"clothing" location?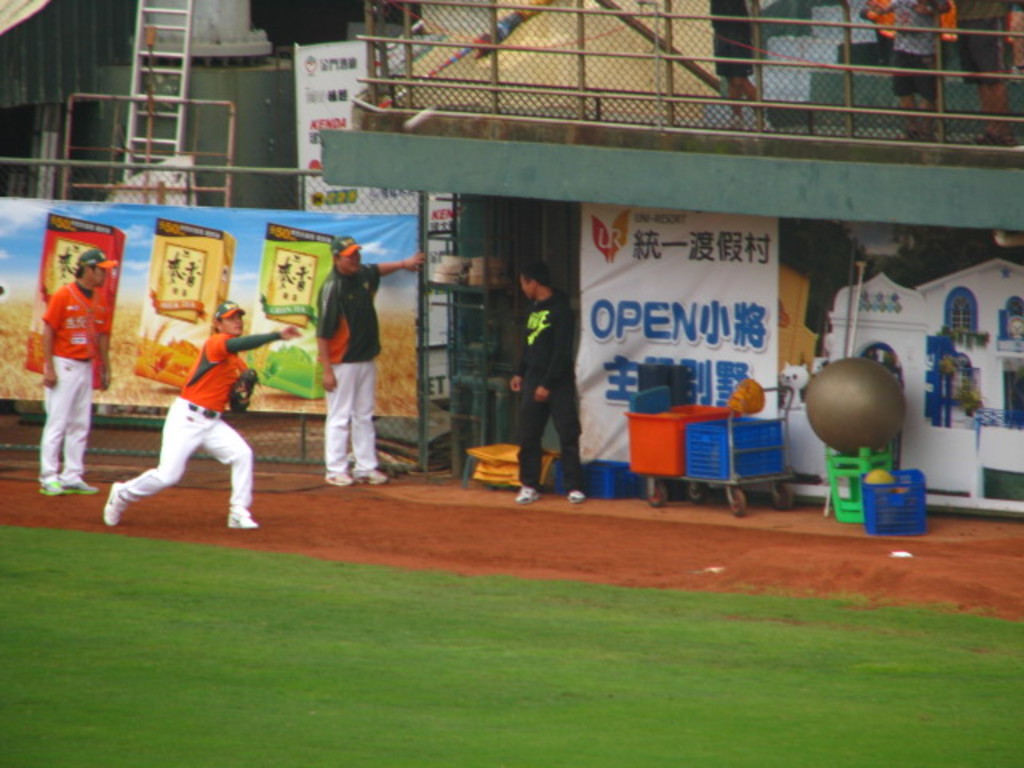
<box>46,277,112,488</box>
